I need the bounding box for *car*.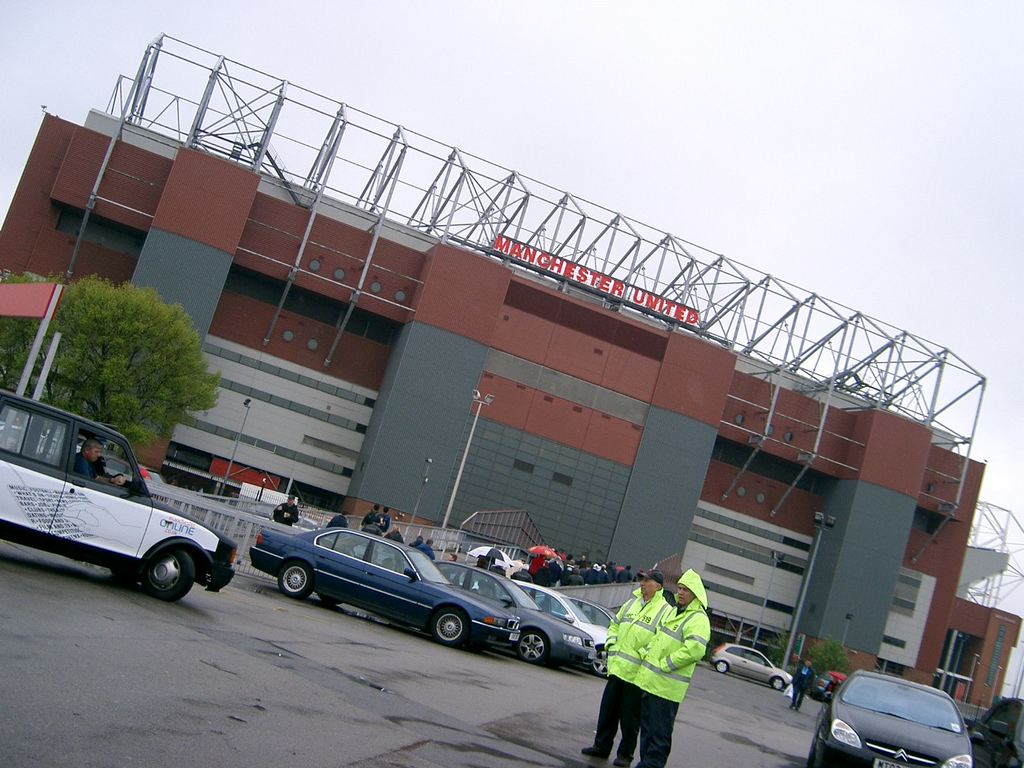
Here it is: BBox(246, 526, 520, 650).
